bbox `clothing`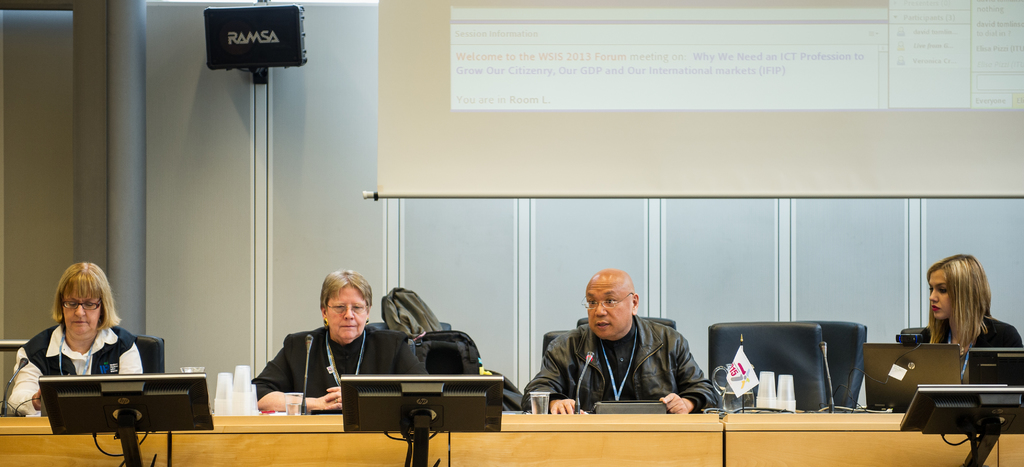
x1=5 y1=322 x2=144 y2=422
